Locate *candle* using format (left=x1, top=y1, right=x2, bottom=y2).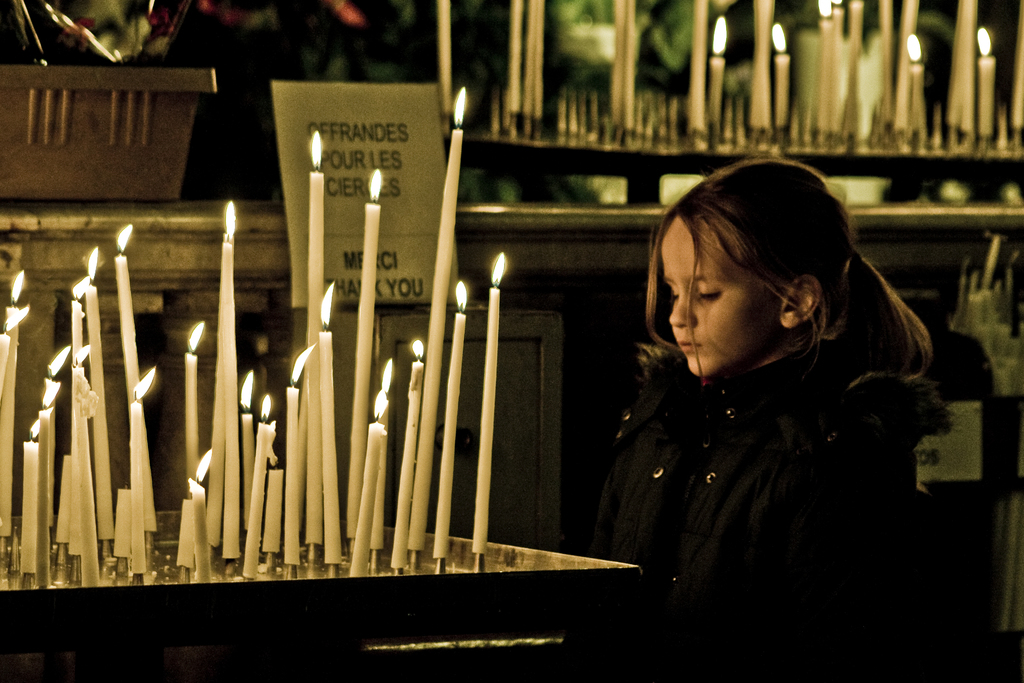
(left=705, top=15, right=722, bottom=128).
